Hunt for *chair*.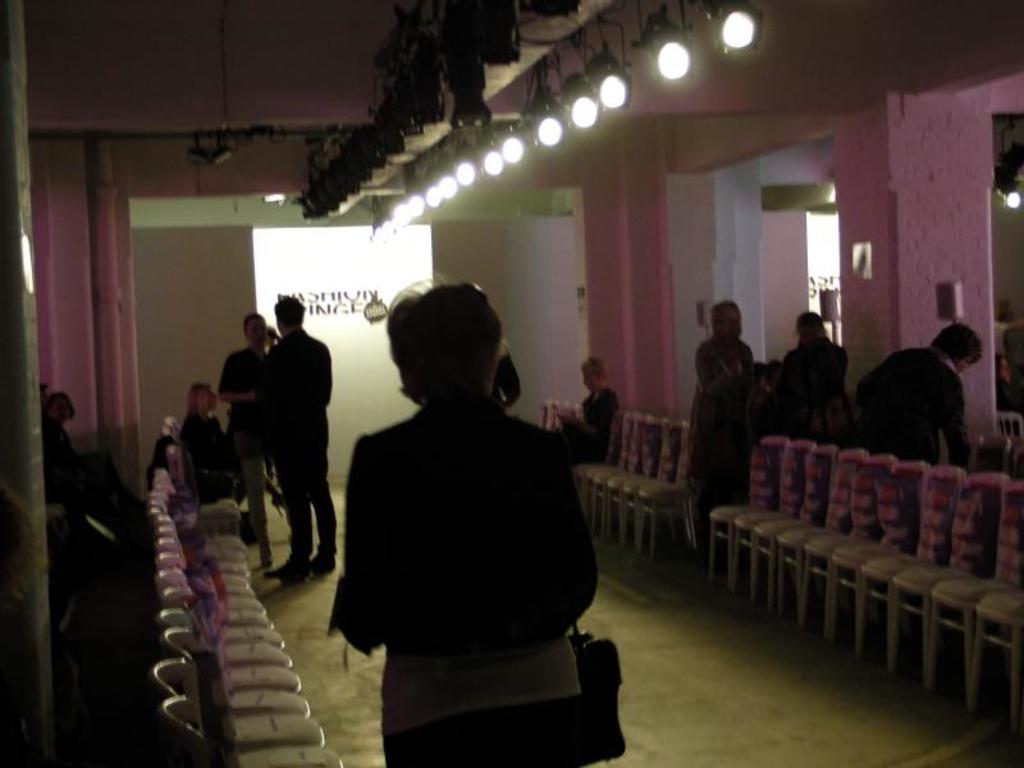
Hunted down at select_region(152, 412, 244, 524).
